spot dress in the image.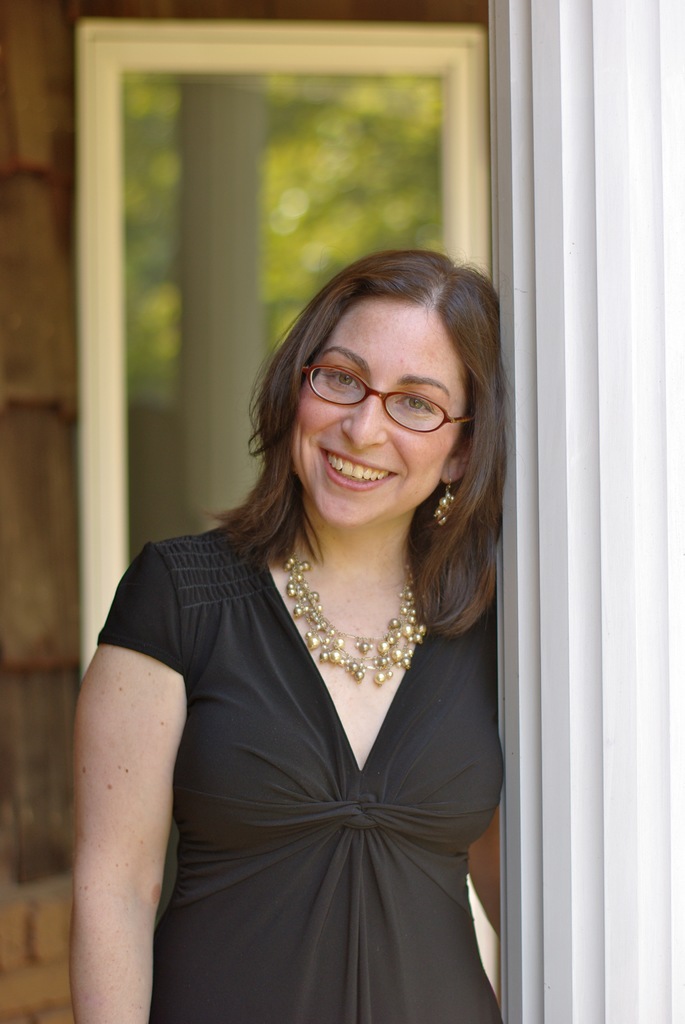
dress found at 92,524,506,1023.
